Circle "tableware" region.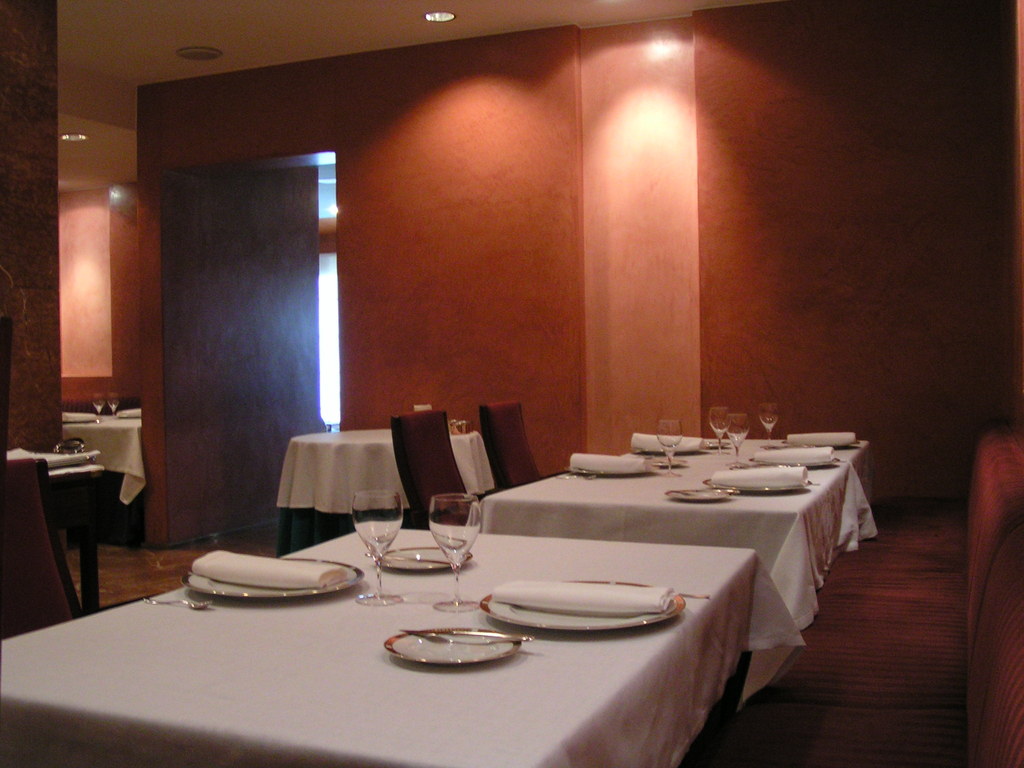
Region: crop(730, 413, 751, 458).
